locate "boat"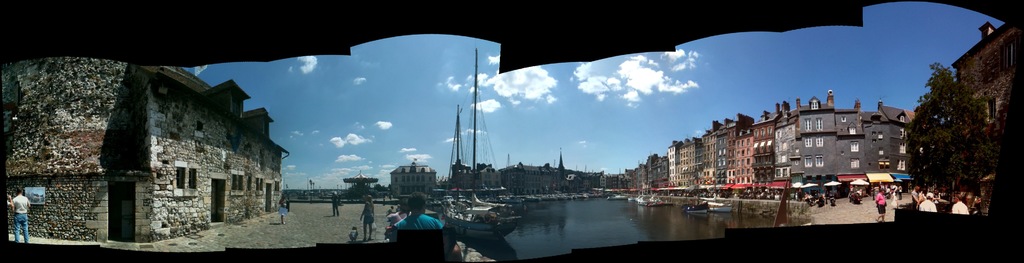
<region>458, 44, 538, 209</region>
